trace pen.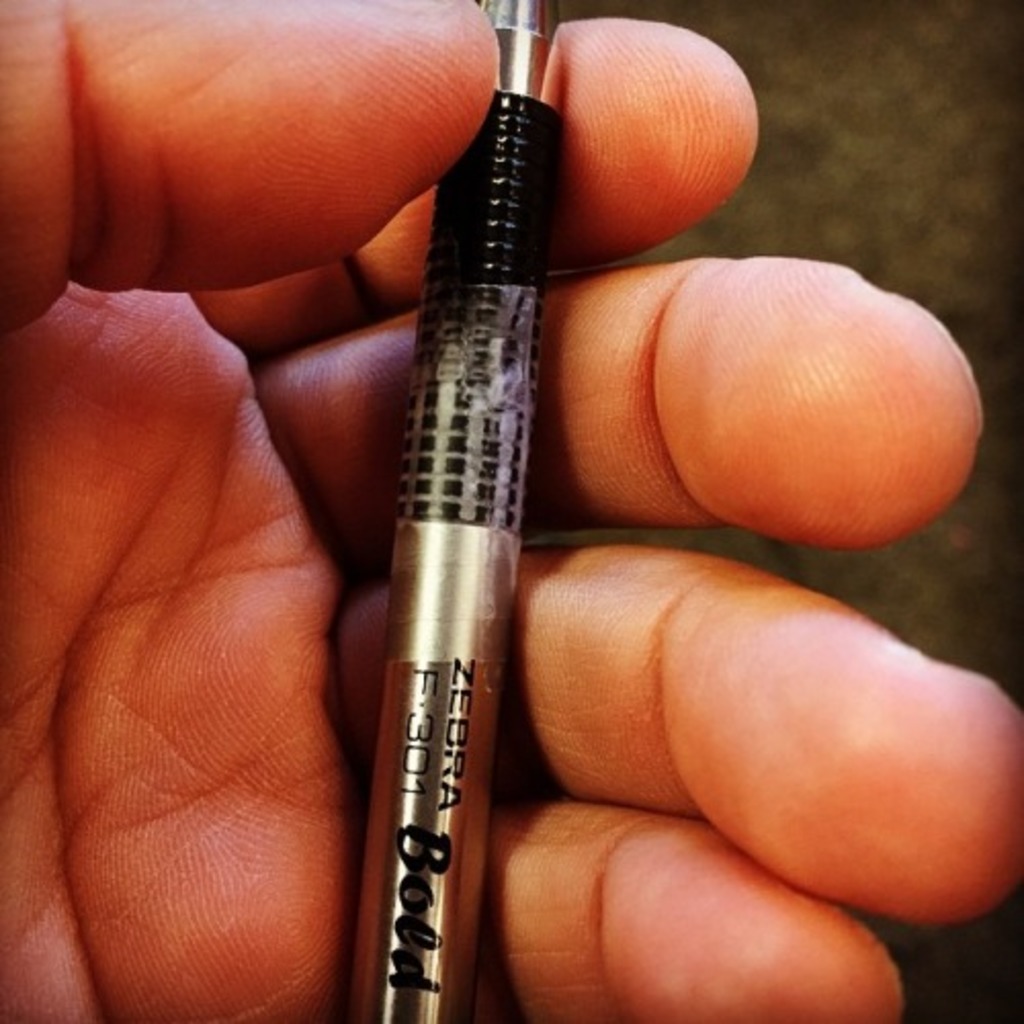
Traced to [x1=315, y1=0, x2=604, y2=1023].
